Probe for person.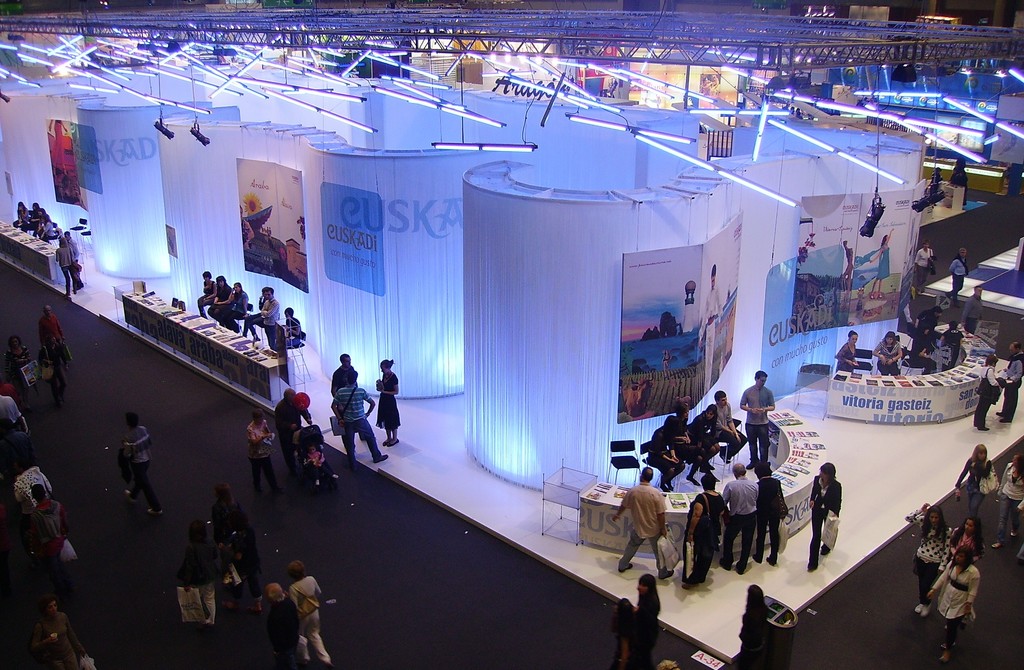
Probe result: {"x1": 709, "y1": 389, "x2": 749, "y2": 459}.
